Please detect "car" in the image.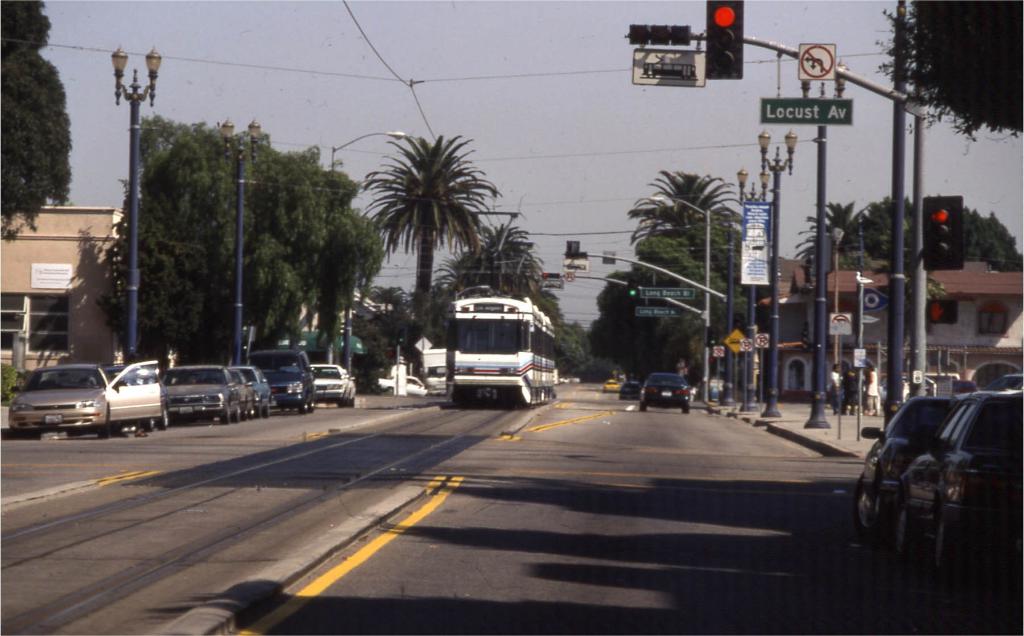
region(101, 363, 168, 433).
